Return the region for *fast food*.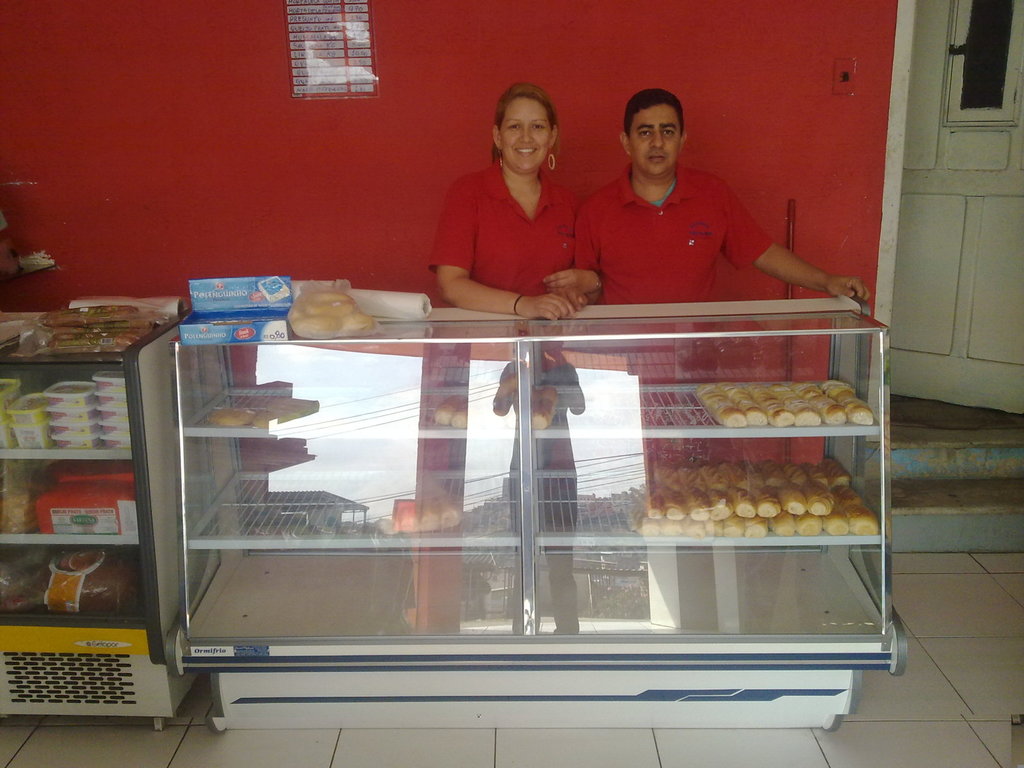
[x1=789, y1=380, x2=822, y2=399].
